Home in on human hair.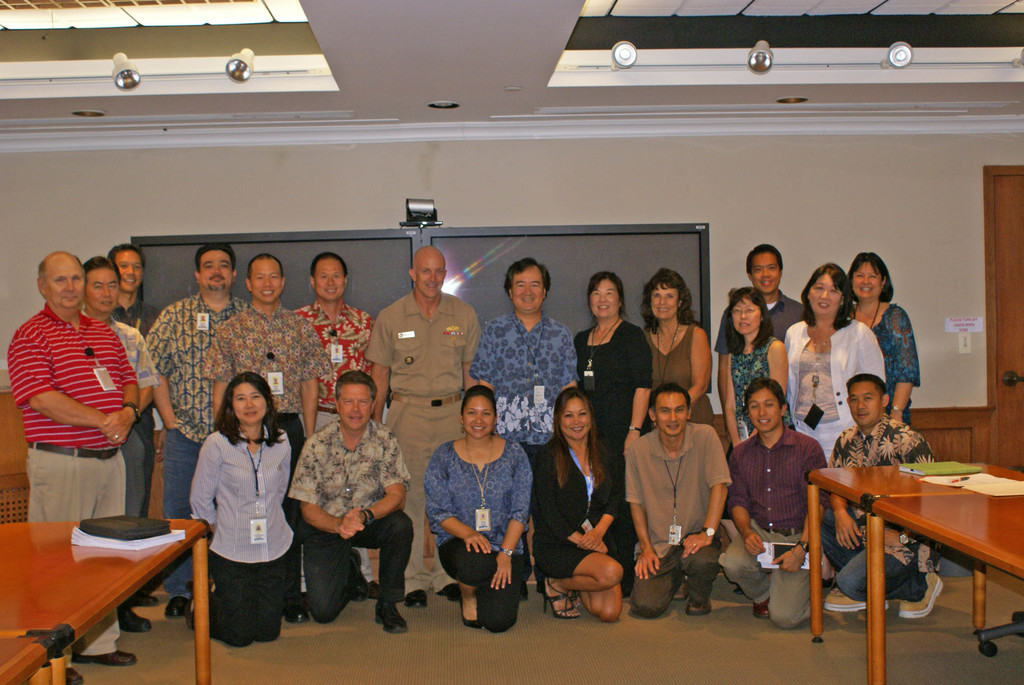
Homed in at (310, 251, 348, 277).
